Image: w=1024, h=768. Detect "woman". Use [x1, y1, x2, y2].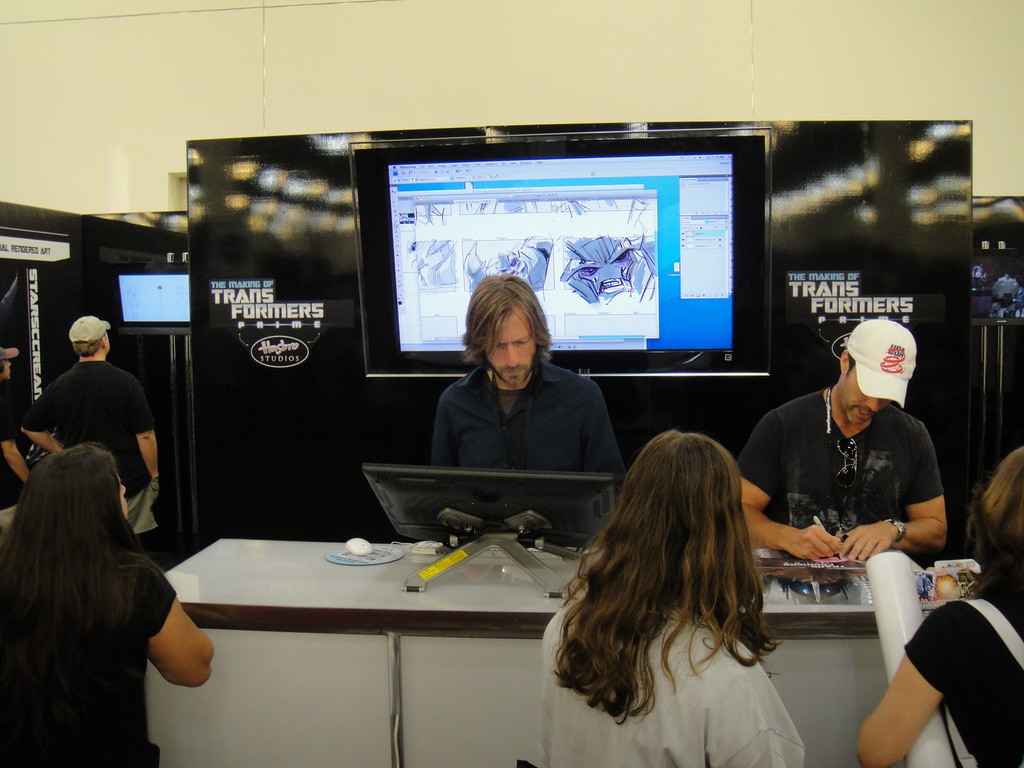
[858, 440, 1023, 767].
